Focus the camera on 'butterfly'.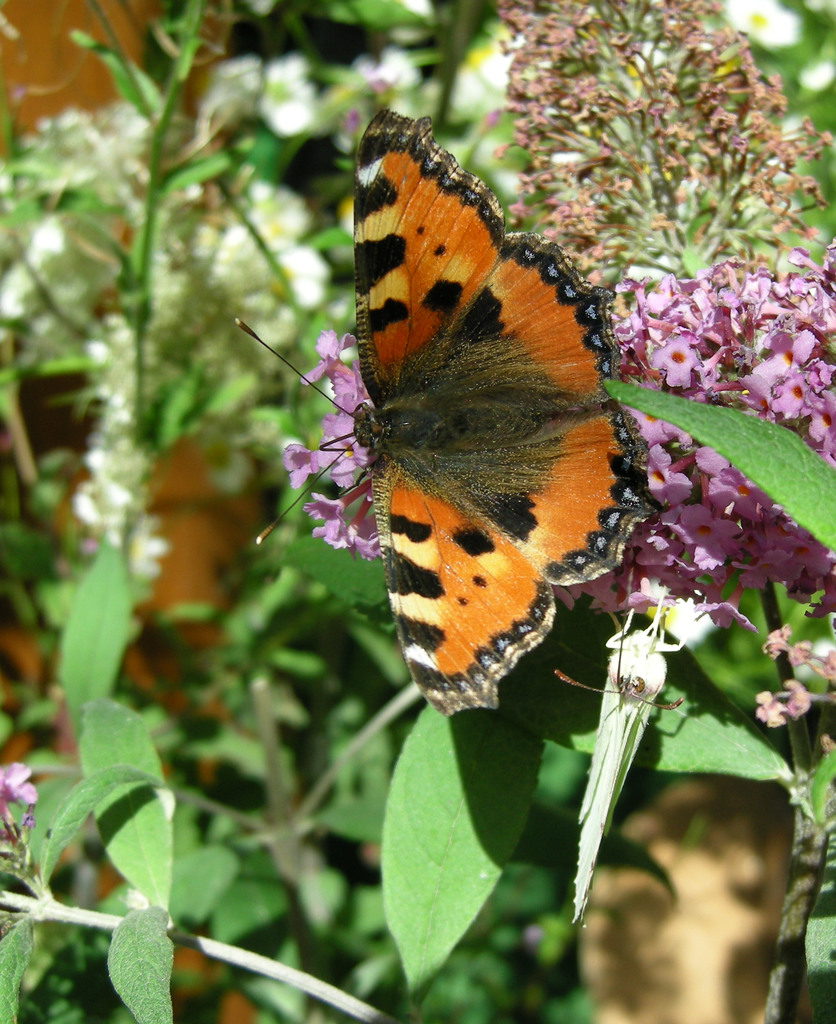
Focus region: x1=236, y1=100, x2=663, y2=716.
